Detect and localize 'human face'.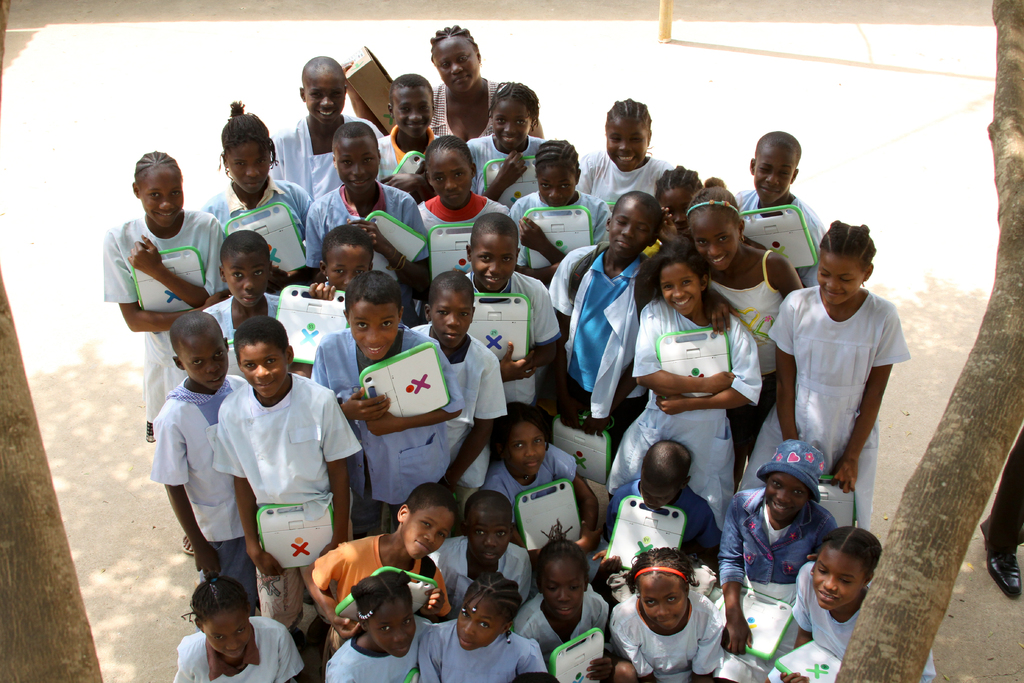
Localized at x1=605 y1=114 x2=648 y2=169.
